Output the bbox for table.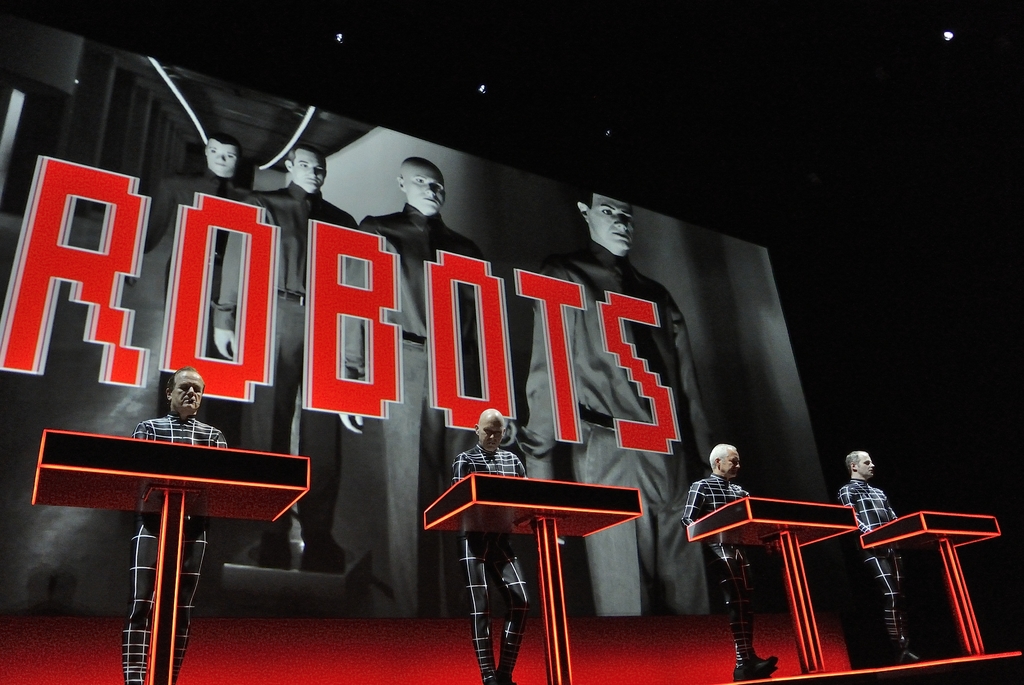
32,432,312,684.
